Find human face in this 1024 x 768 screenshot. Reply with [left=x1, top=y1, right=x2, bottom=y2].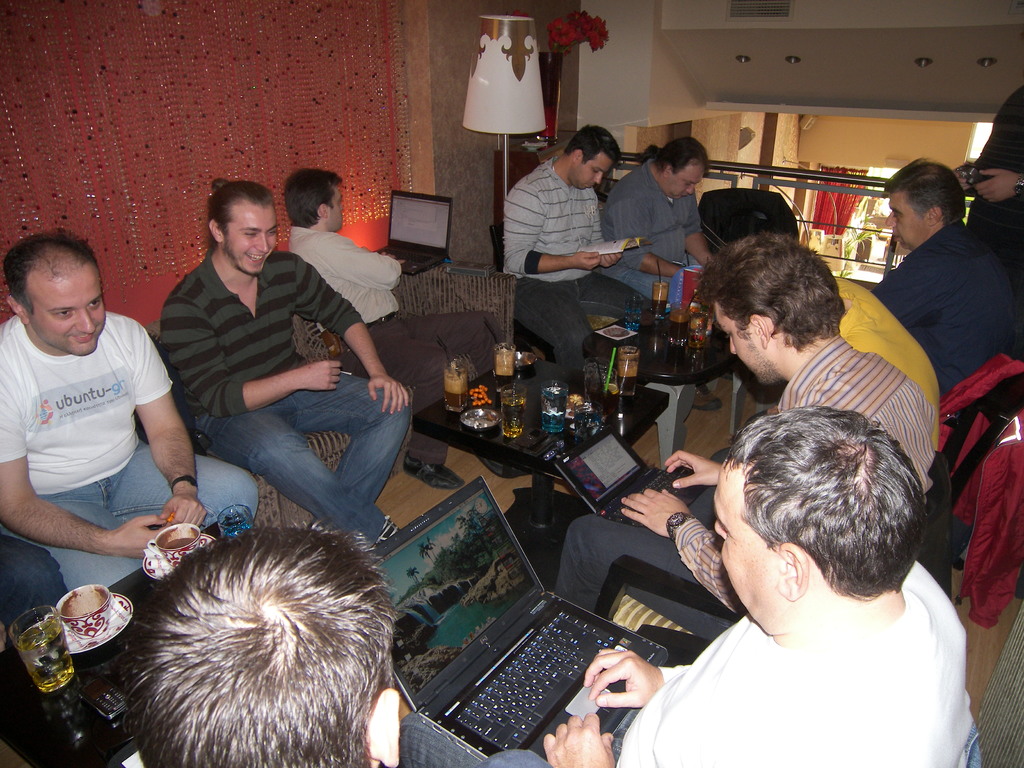
[left=715, top=303, right=777, bottom=392].
